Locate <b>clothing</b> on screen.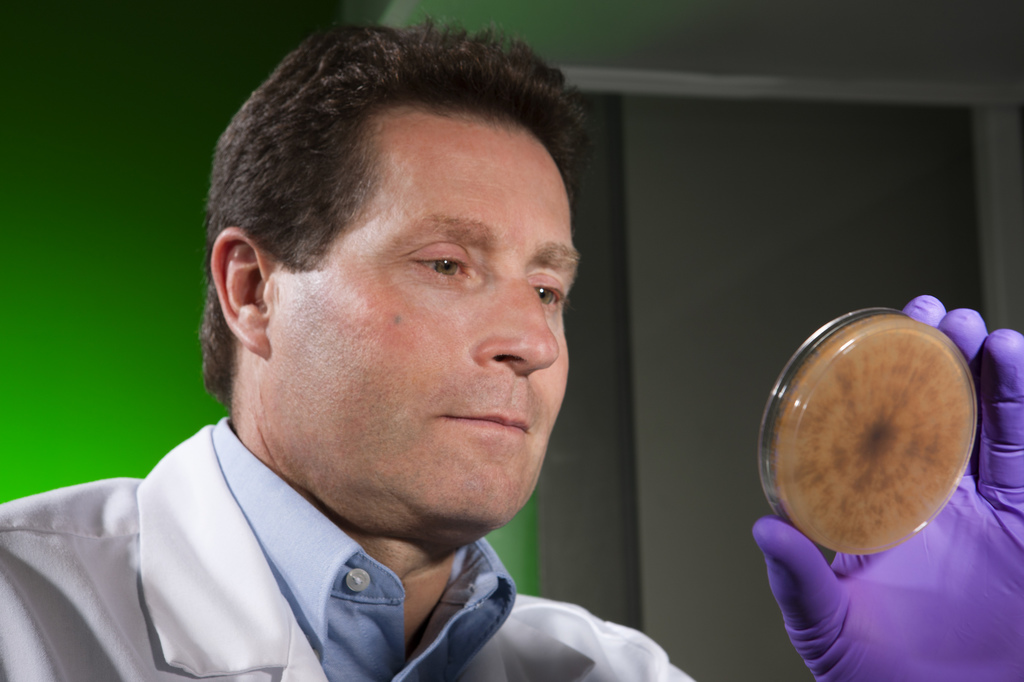
On screen at (left=0, top=409, right=660, bottom=679).
